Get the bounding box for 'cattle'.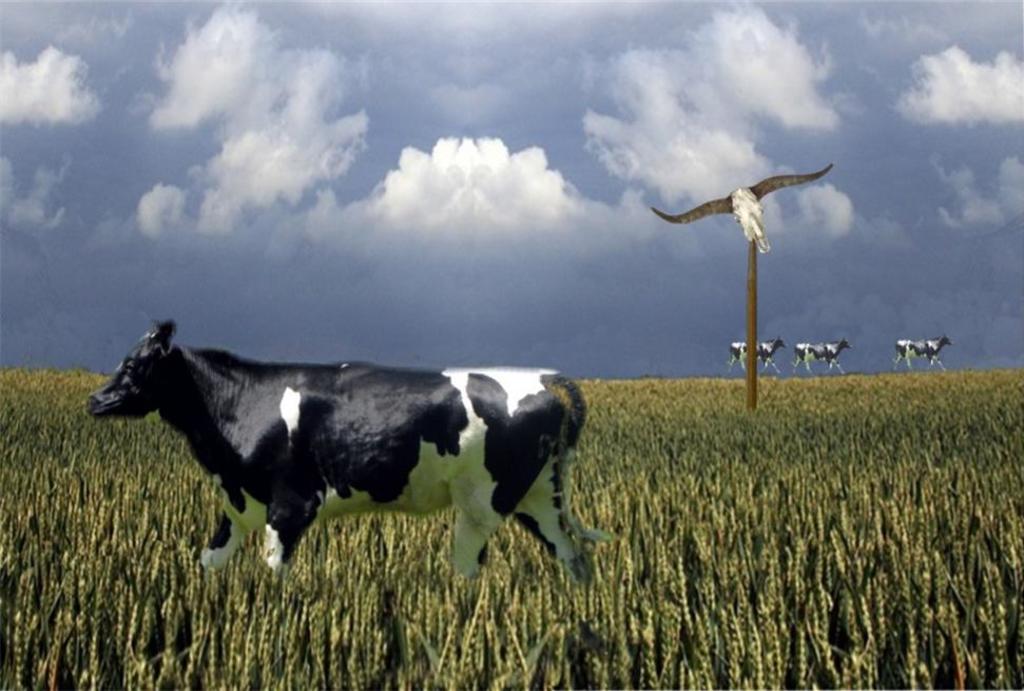
bbox=(103, 341, 603, 606).
